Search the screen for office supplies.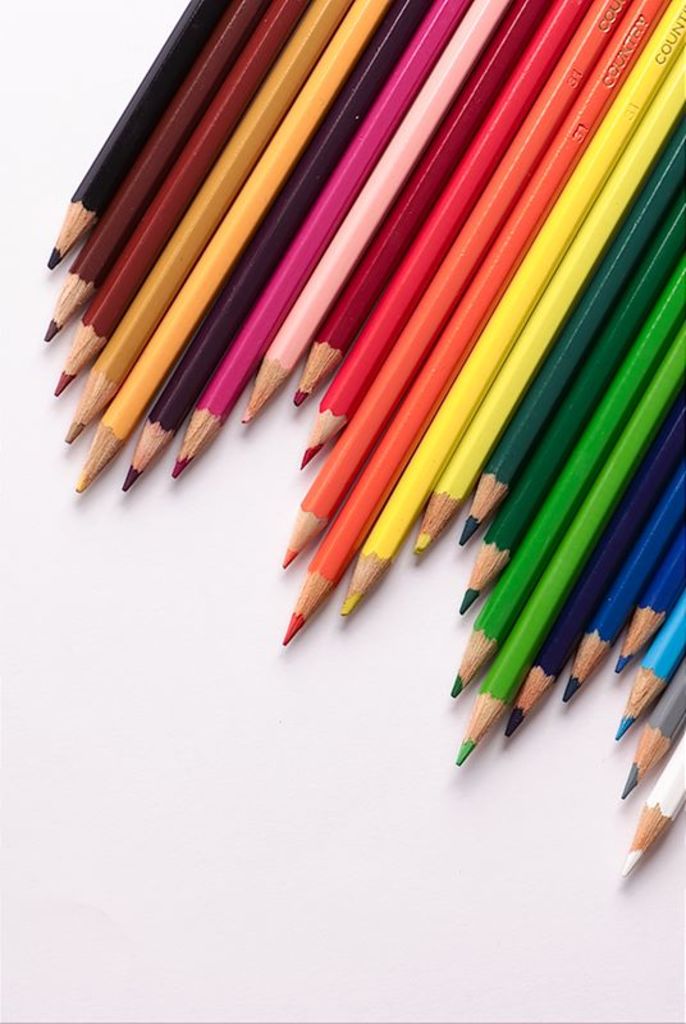
Found at 497, 379, 677, 736.
